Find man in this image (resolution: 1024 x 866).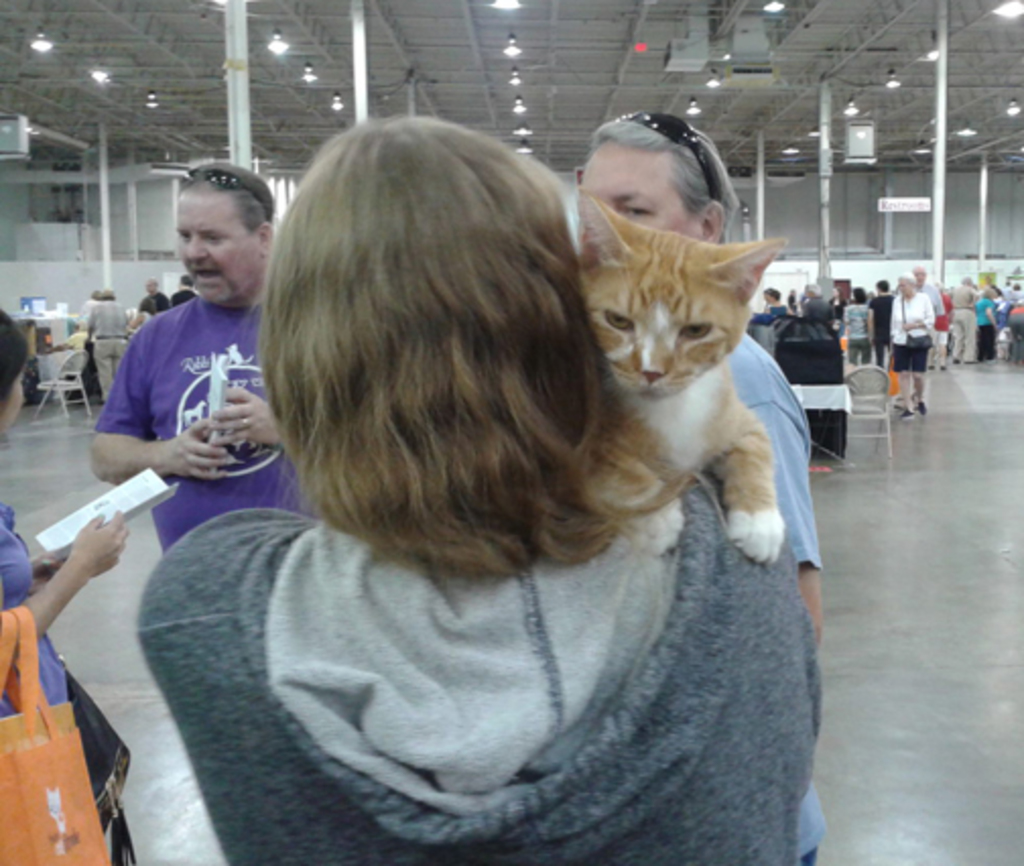
(left=900, top=266, right=945, bottom=409).
